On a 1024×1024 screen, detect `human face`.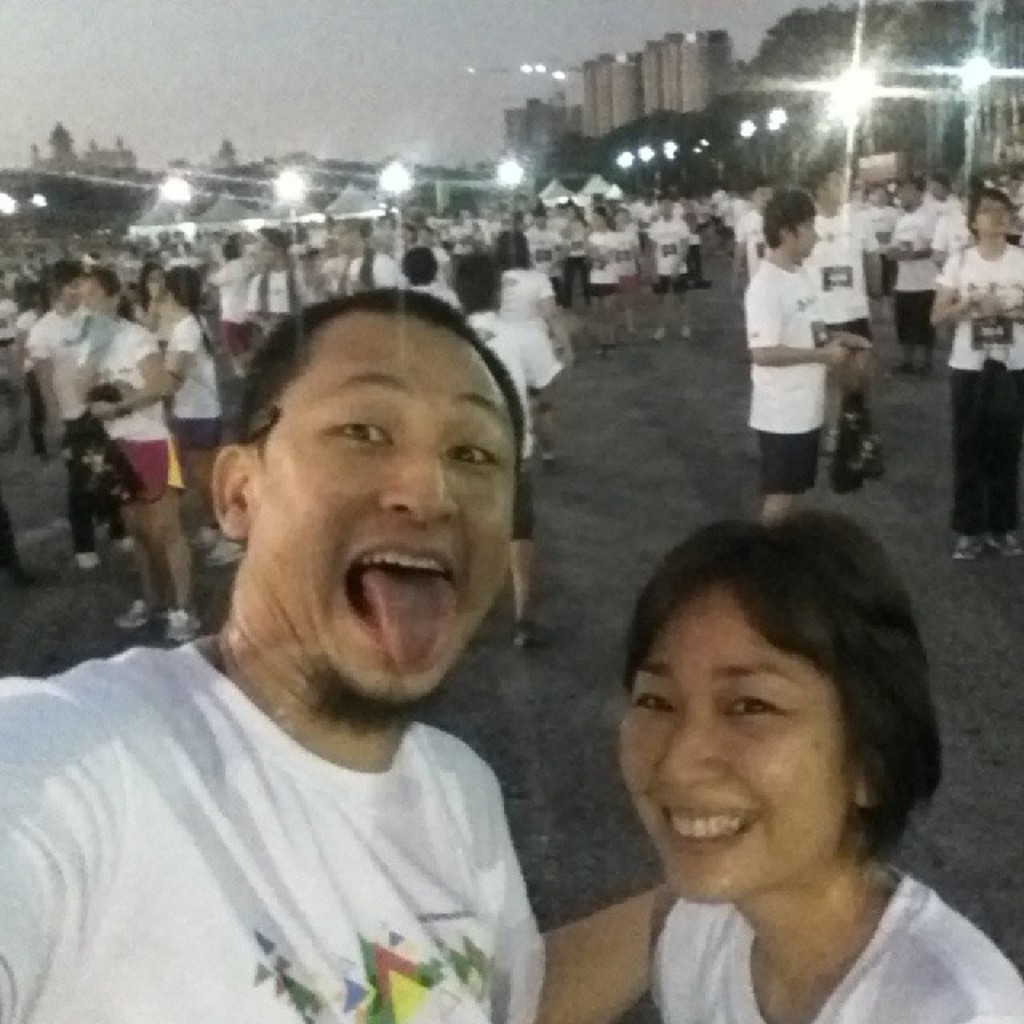
left=787, top=214, right=827, bottom=258.
